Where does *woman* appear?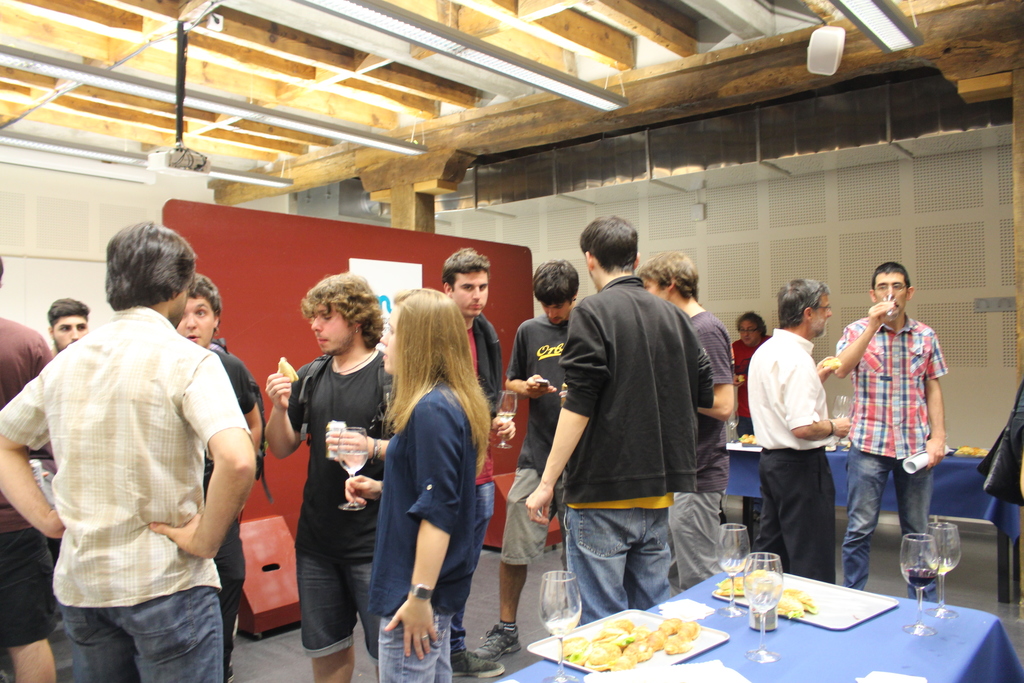
Appears at [366, 292, 499, 682].
